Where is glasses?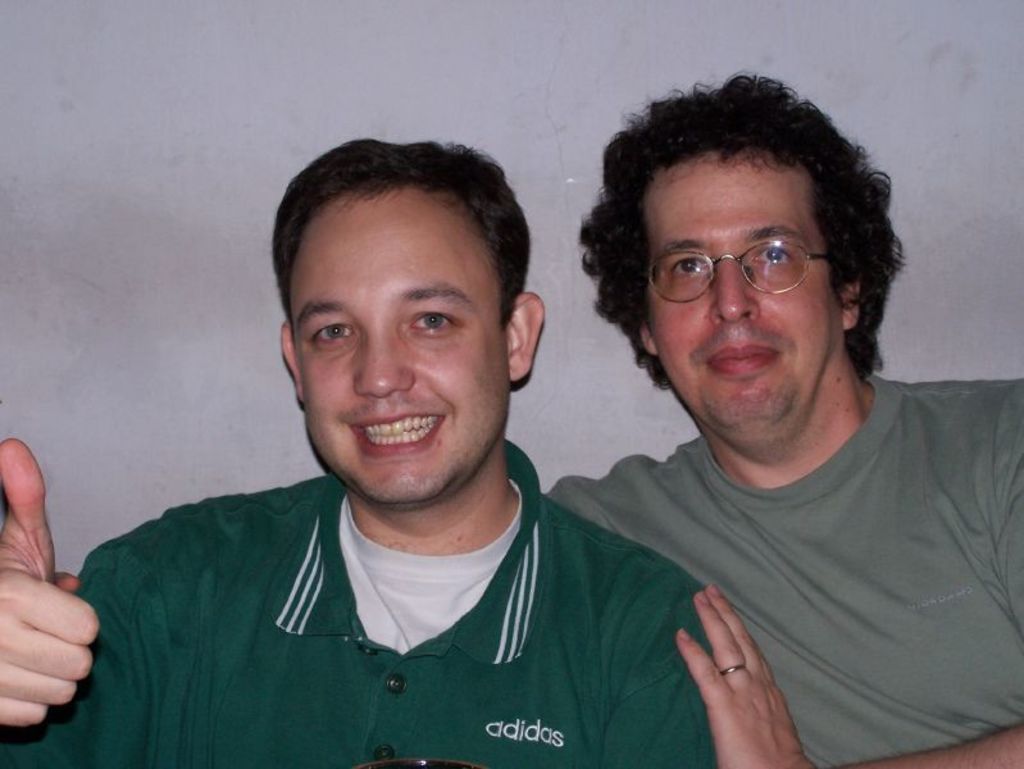
{"left": 647, "top": 236, "right": 850, "bottom": 305}.
